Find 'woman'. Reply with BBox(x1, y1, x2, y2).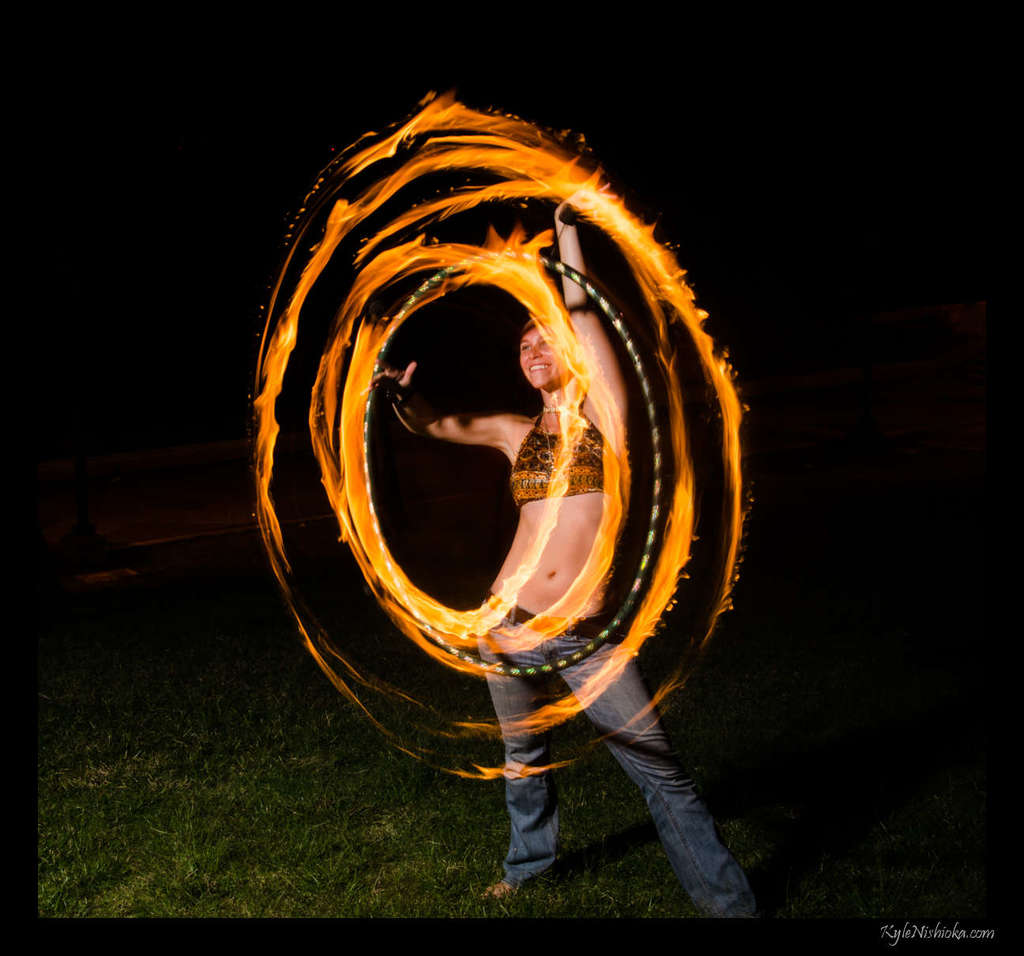
BBox(352, 197, 773, 917).
